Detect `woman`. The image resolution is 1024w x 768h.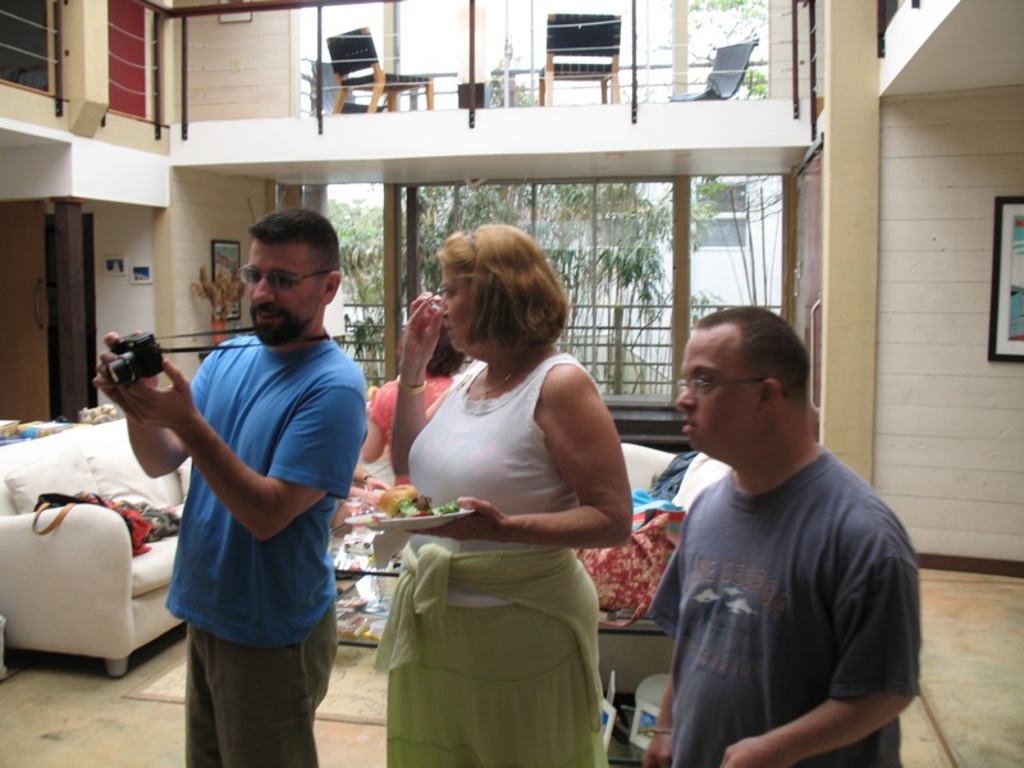
left=361, top=316, right=463, bottom=463.
